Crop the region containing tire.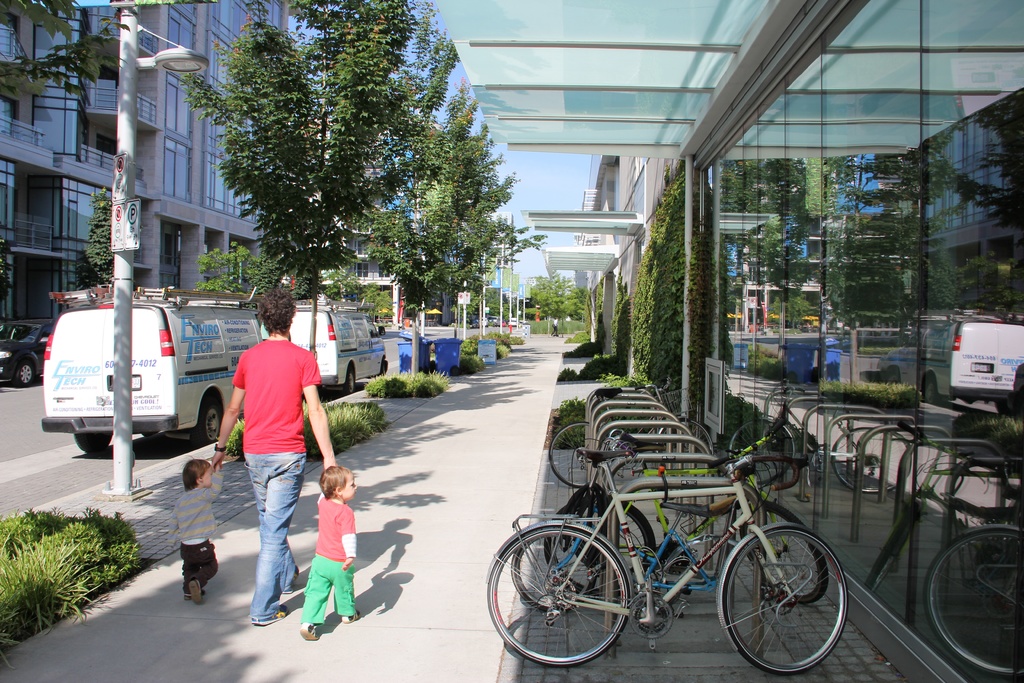
Crop region: {"left": 16, "top": 358, "right": 36, "bottom": 386}.
